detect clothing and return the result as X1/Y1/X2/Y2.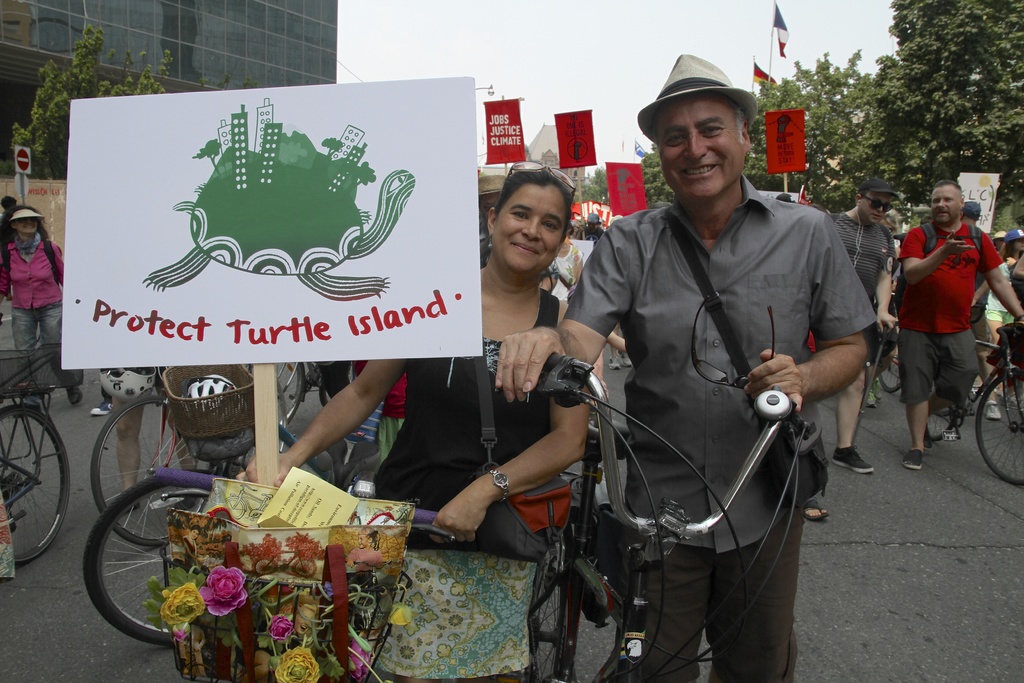
550/282/571/307.
